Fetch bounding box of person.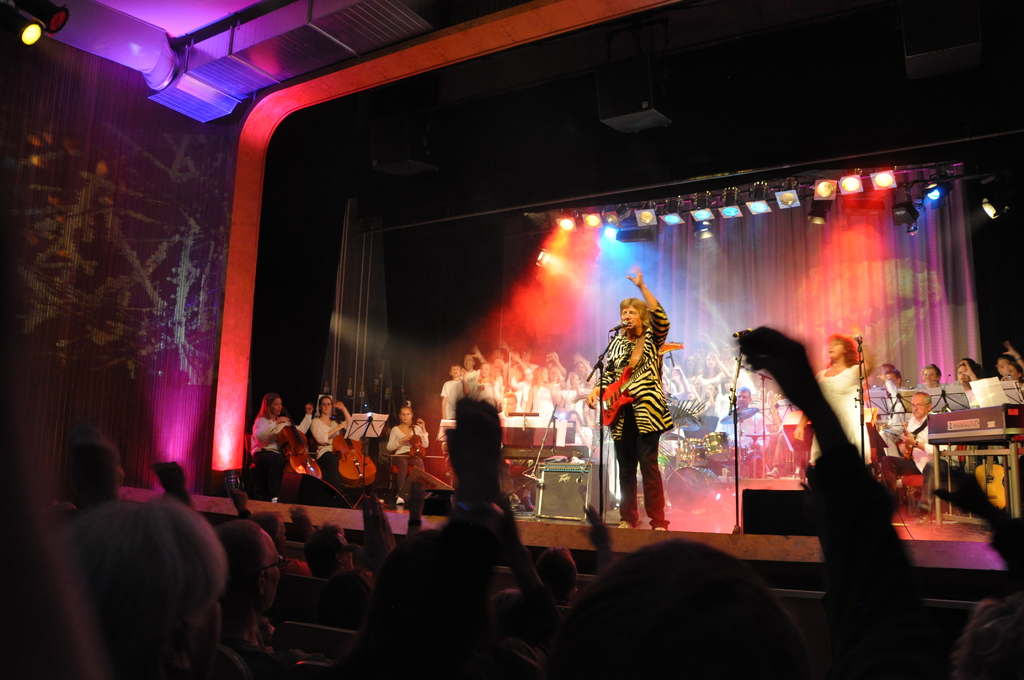
Bbox: bbox=(917, 365, 942, 399).
